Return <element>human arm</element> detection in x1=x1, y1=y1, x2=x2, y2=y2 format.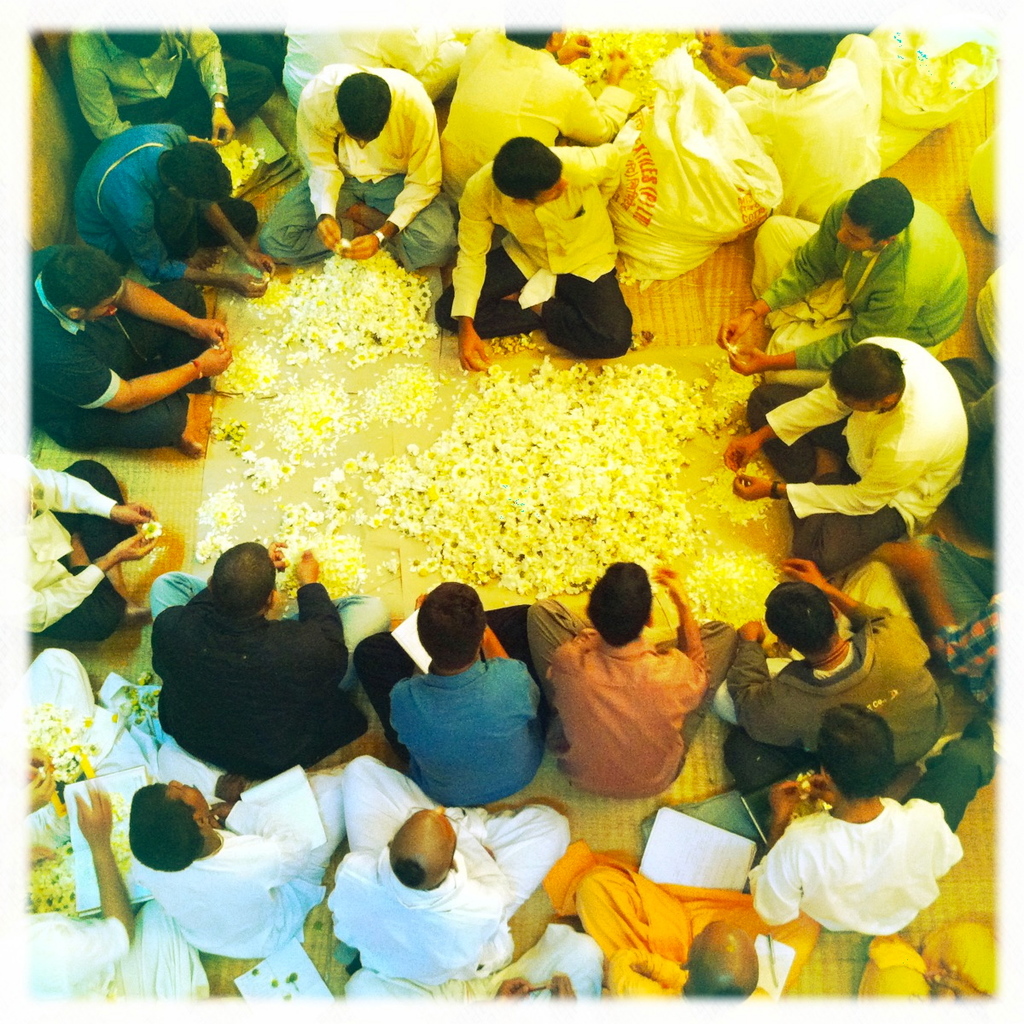
x1=30, y1=748, x2=58, y2=808.
